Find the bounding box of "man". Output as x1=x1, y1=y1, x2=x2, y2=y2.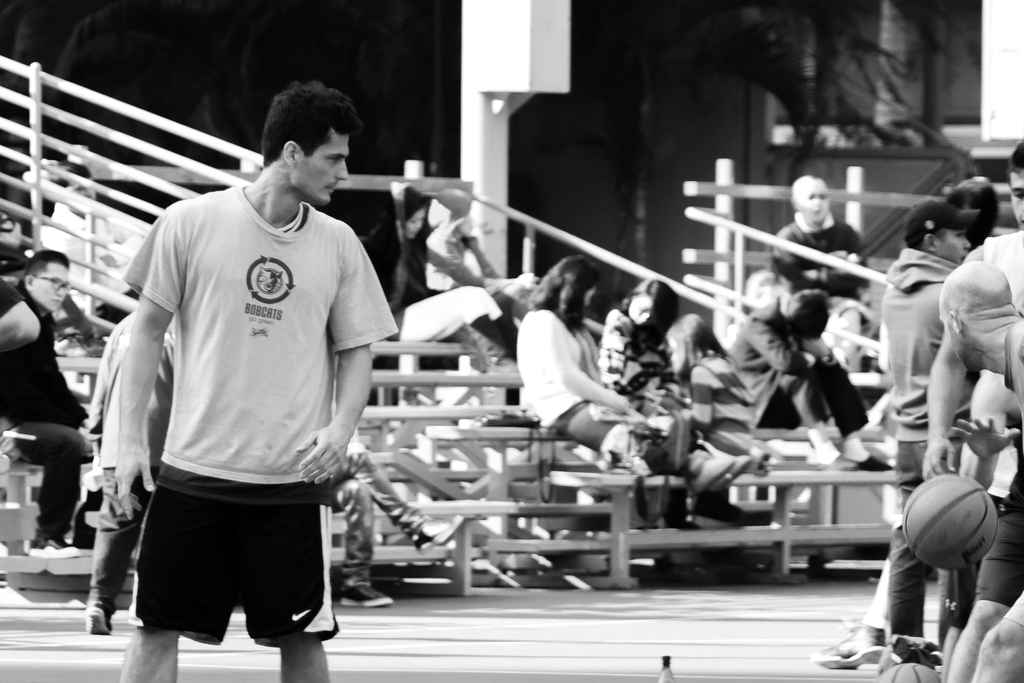
x1=0, y1=250, x2=90, y2=561.
